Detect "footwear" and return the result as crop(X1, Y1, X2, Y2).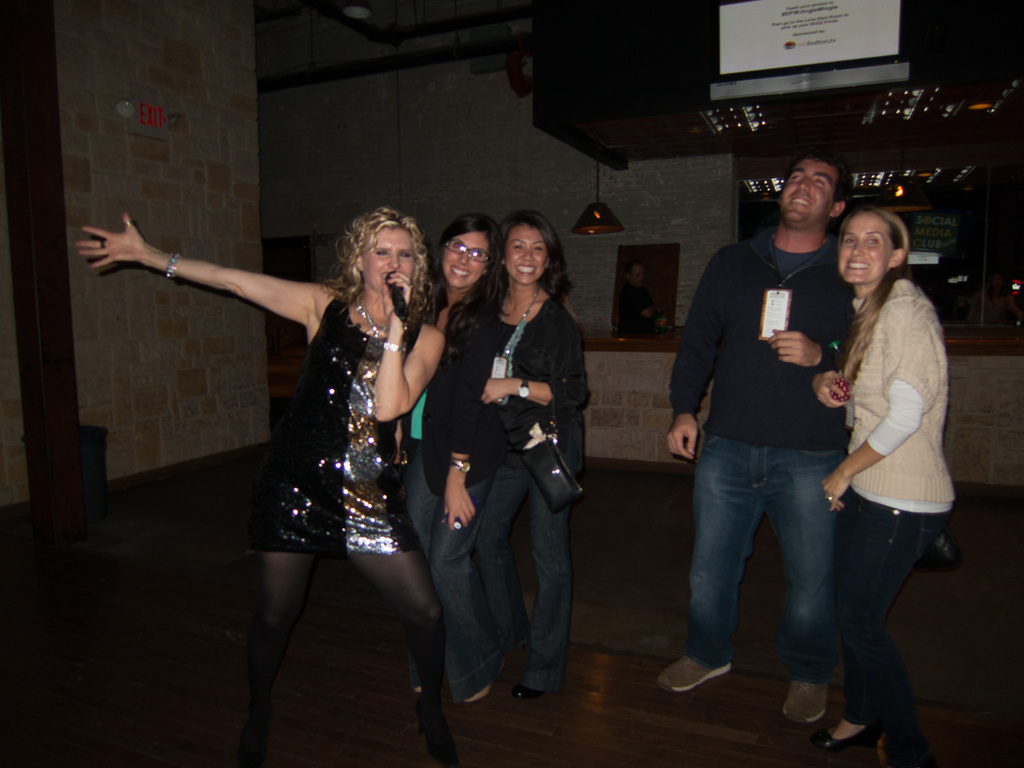
crop(778, 678, 829, 724).
